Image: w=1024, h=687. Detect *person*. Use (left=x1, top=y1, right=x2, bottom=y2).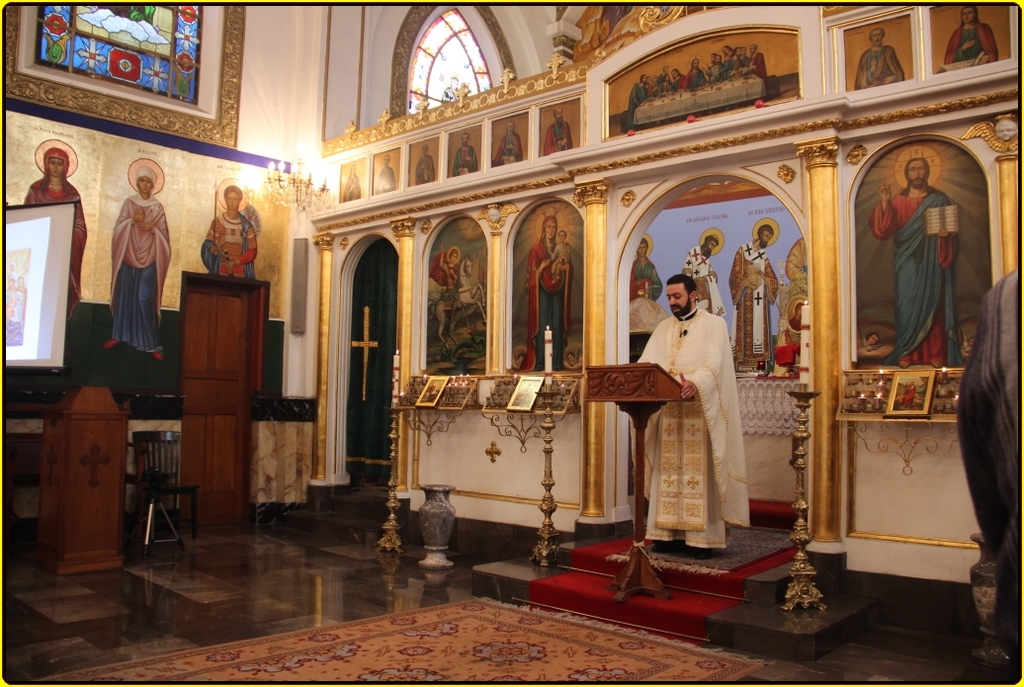
(left=415, top=140, right=438, bottom=183).
